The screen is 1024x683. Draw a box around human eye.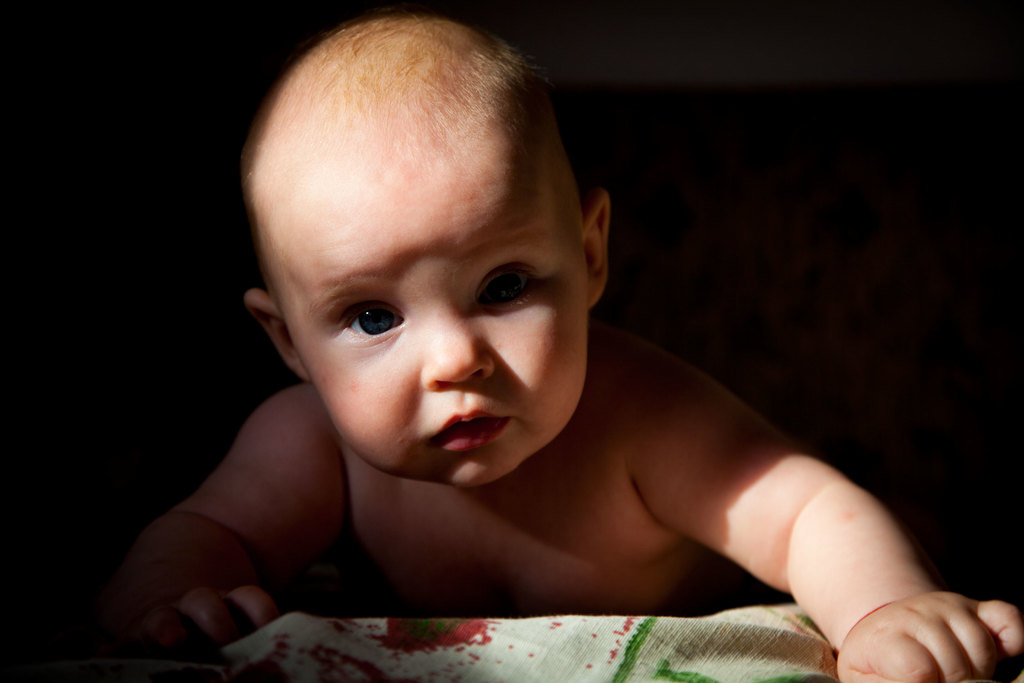
[465, 257, 544, 318].
